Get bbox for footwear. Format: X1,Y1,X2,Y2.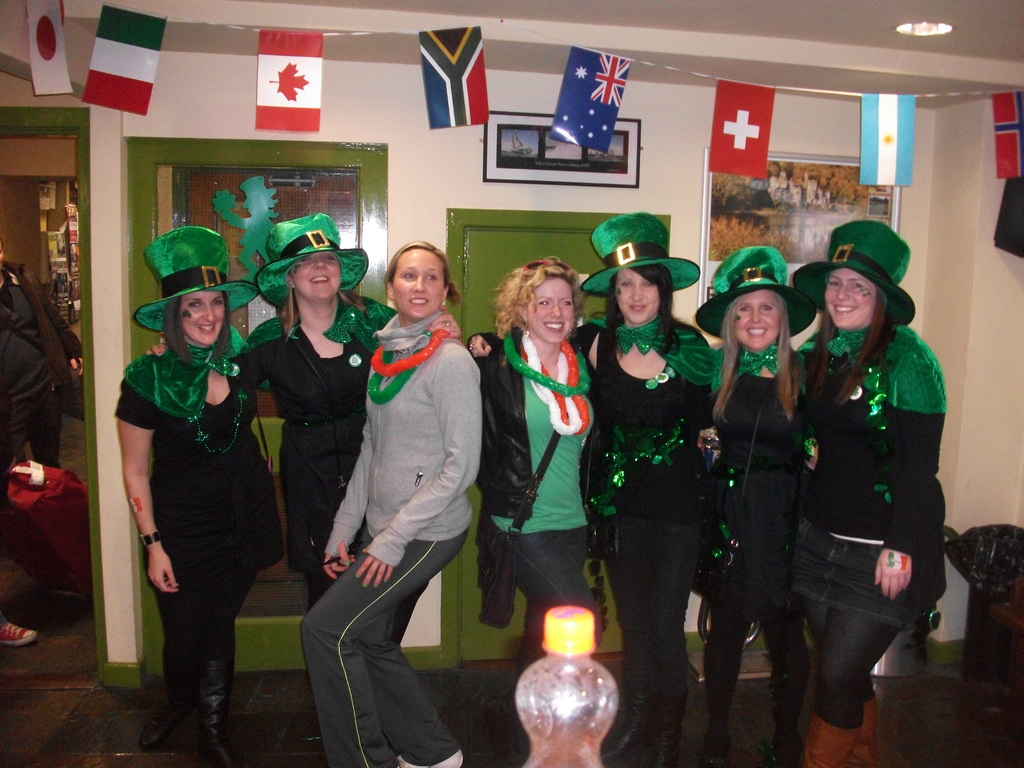
297,729,323,748.
